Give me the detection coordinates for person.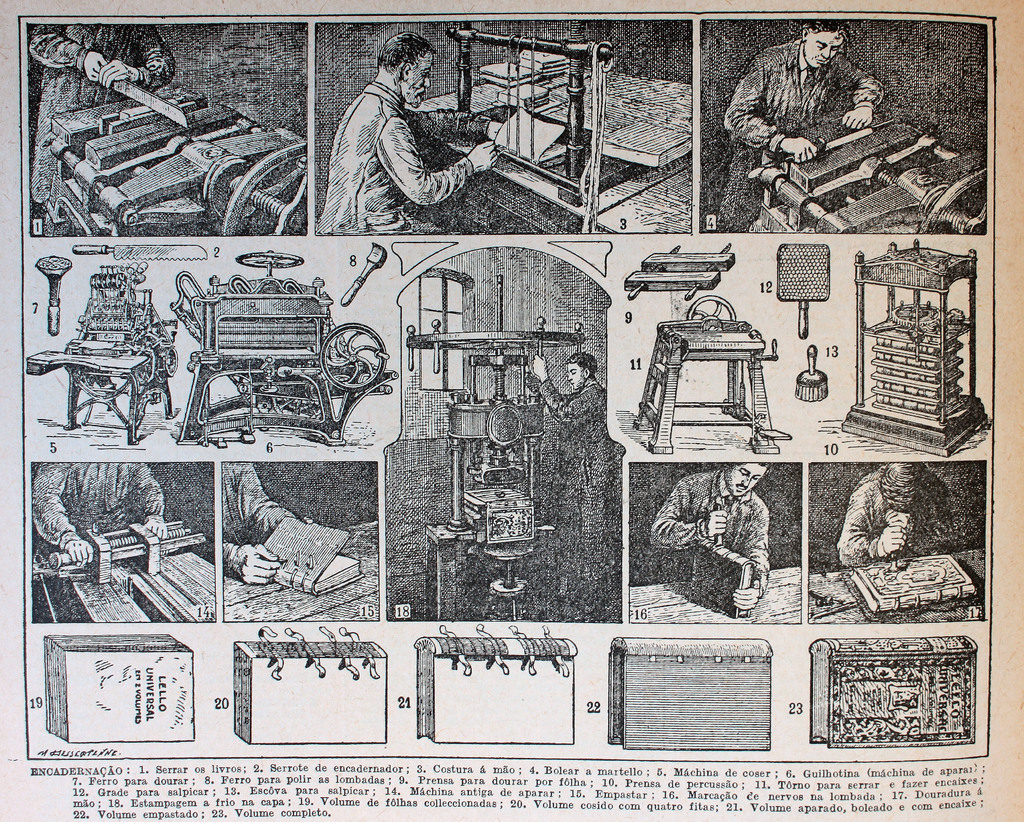
[left=324, top=51, right=496, bottom=248].
